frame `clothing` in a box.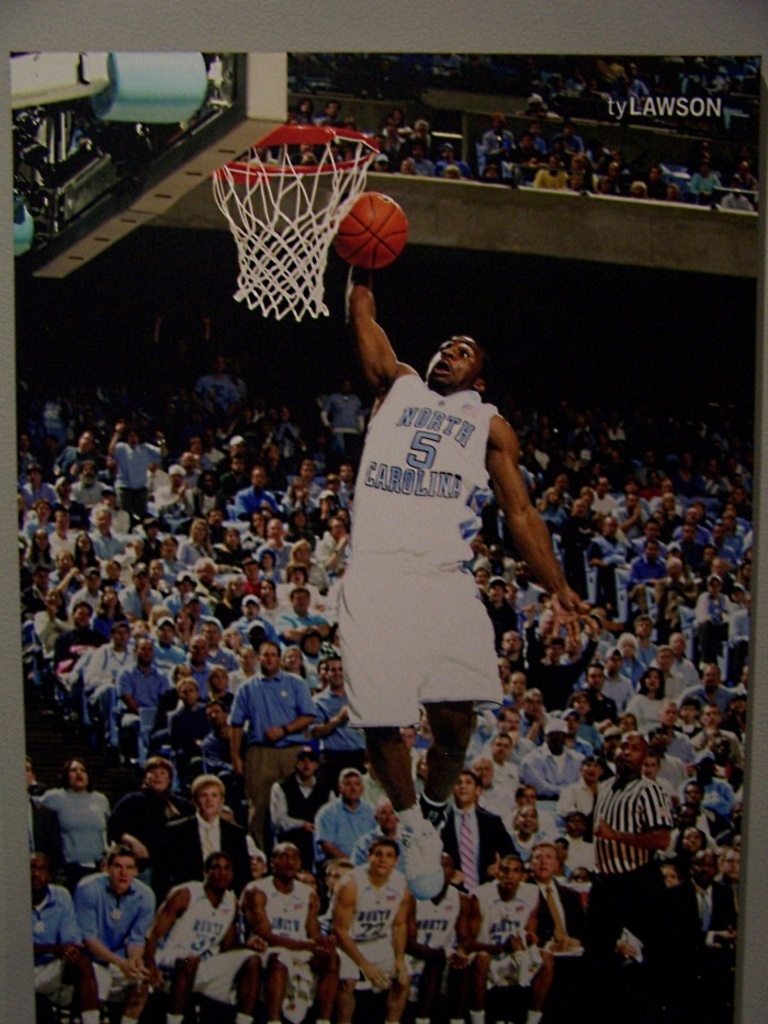
[77, 863, 154, 966].
